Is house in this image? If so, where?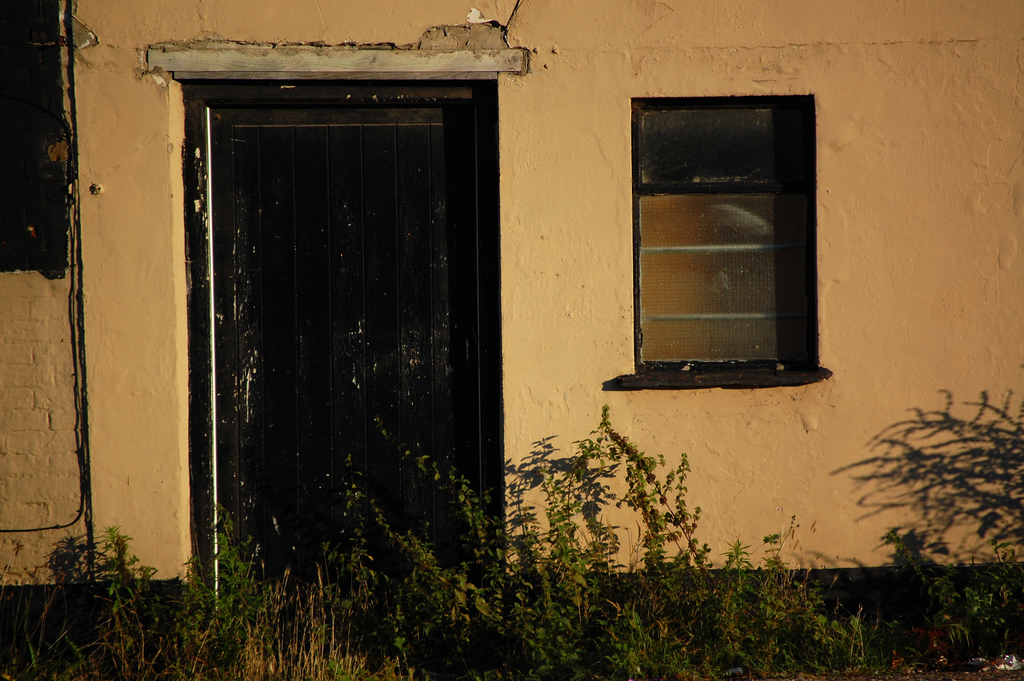
Yes, at crop(0, 0, 1023, 680).
